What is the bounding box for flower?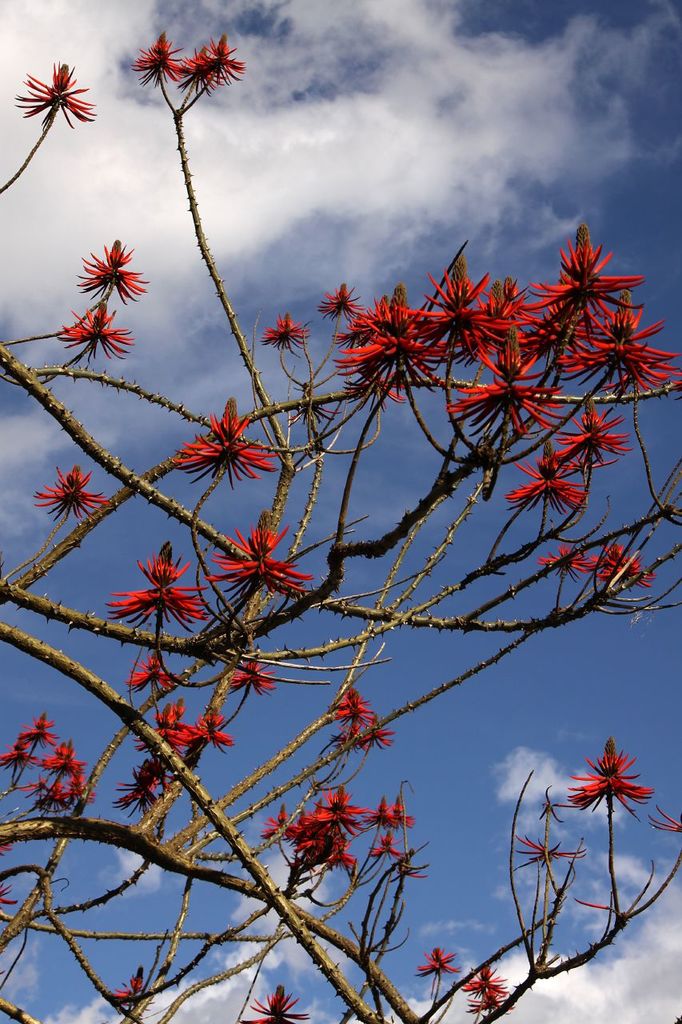
(301, 786, 358, 821).
